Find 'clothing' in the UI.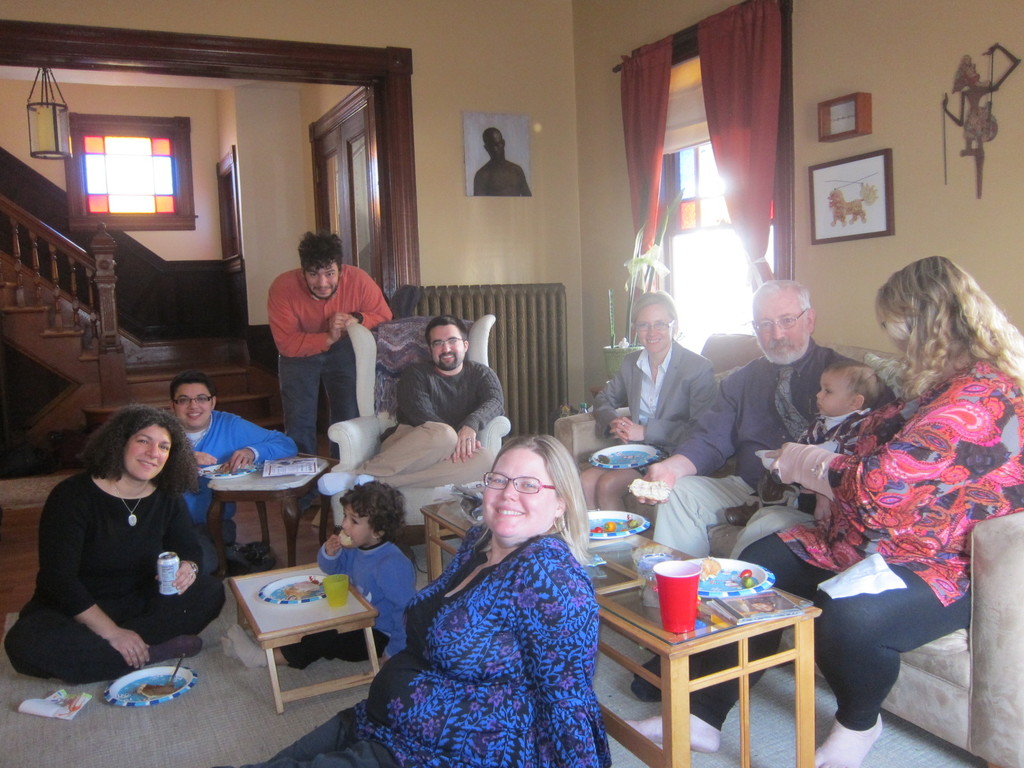
UI element at <box>586,347,723,497</box>.
